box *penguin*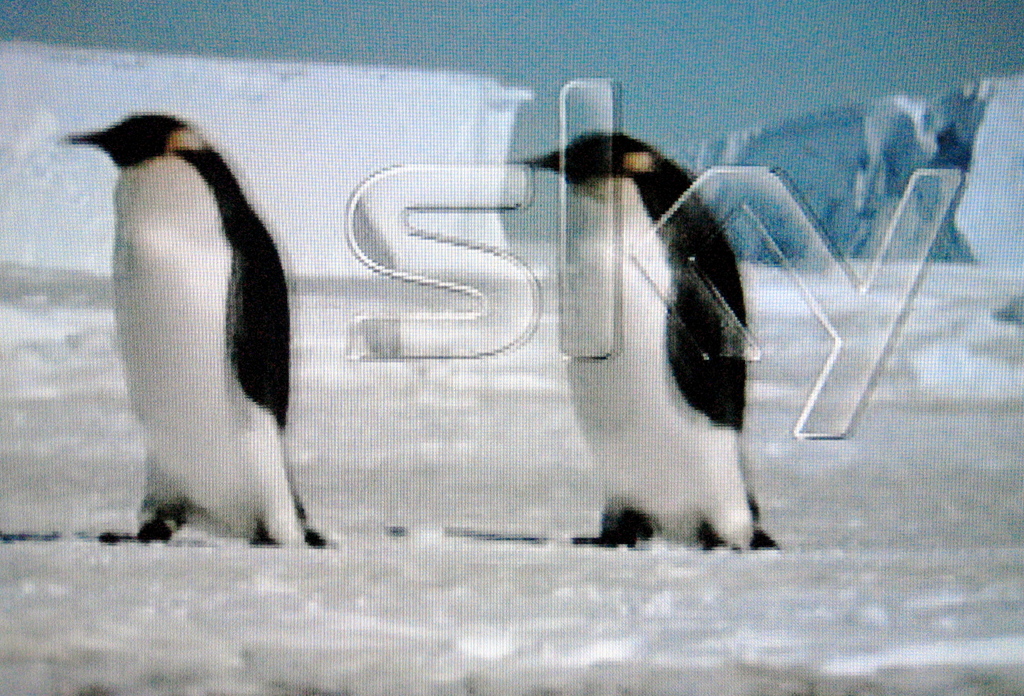
box(60, 115, 339, 556)
